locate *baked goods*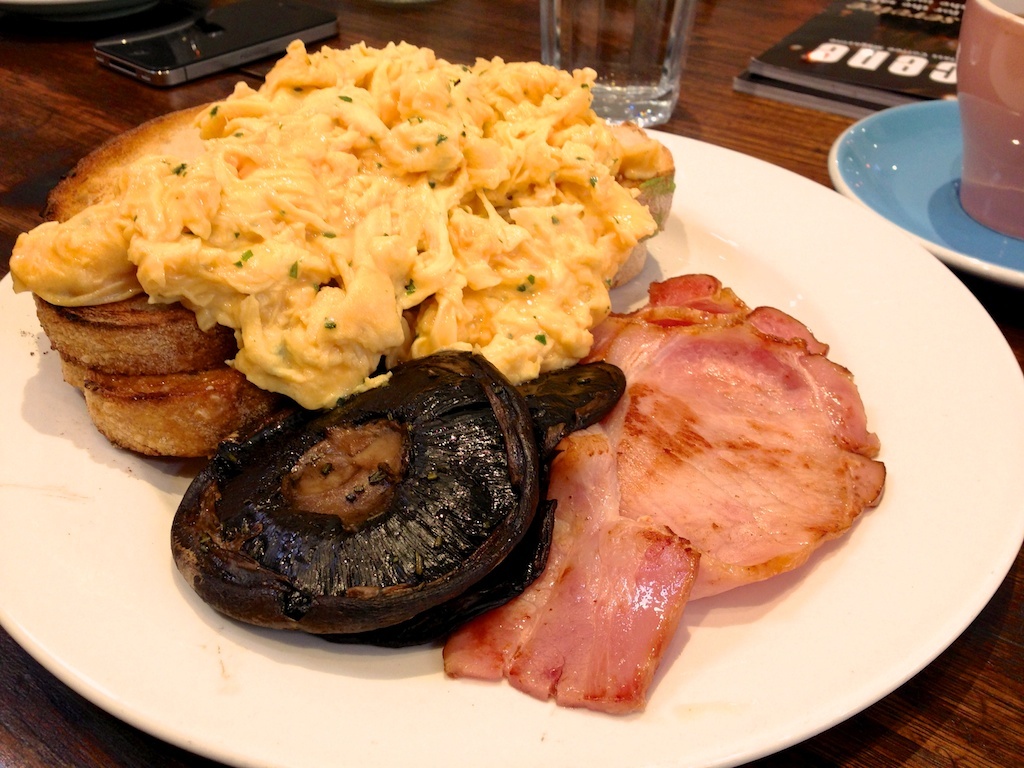
x1=171, y1=344, x2=628, y2=649
